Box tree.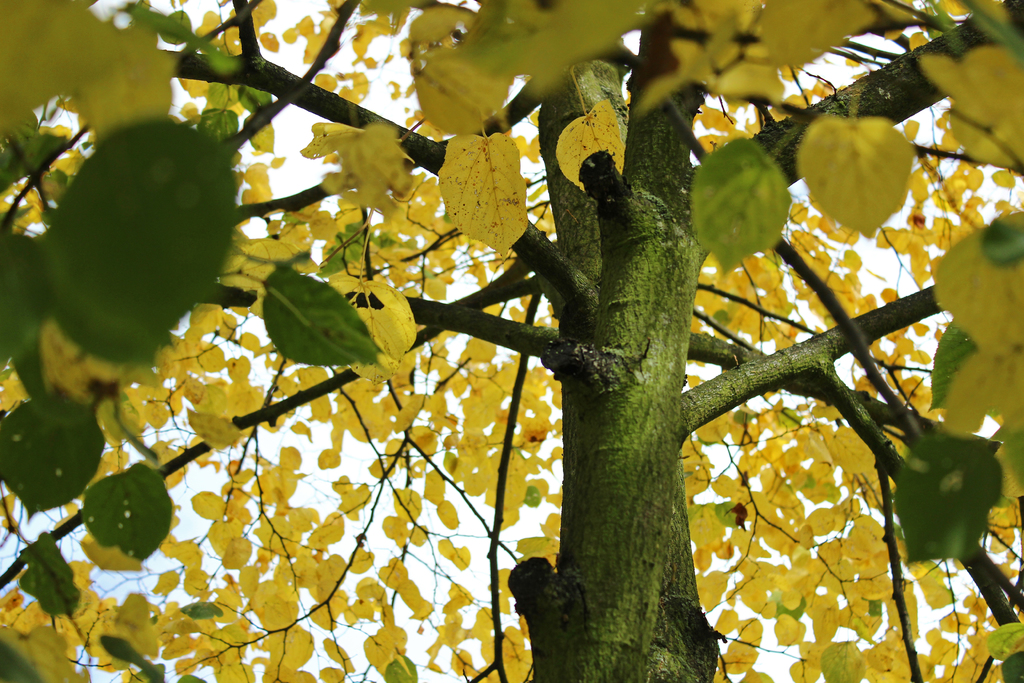
Rect(1, 0, 1023, 682).
